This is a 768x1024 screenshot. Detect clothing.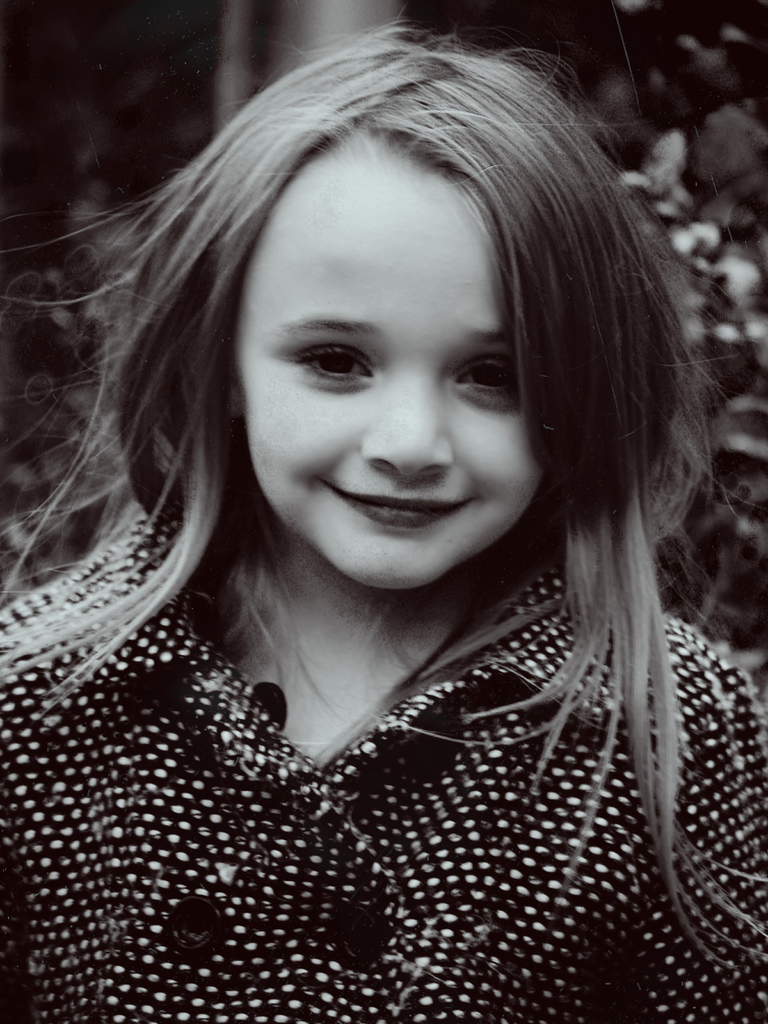
0, 500, 767, 1023.
